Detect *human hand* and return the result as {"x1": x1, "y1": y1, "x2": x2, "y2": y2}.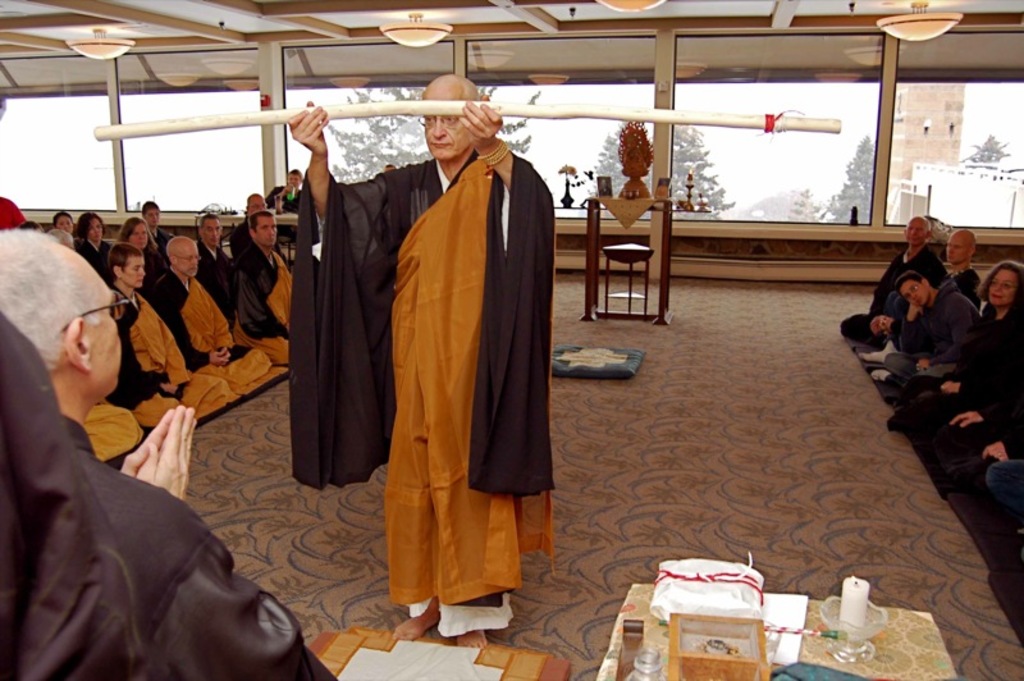
{"x1": 116, "y1": 406, "x2": 180, "y2": 480}.
